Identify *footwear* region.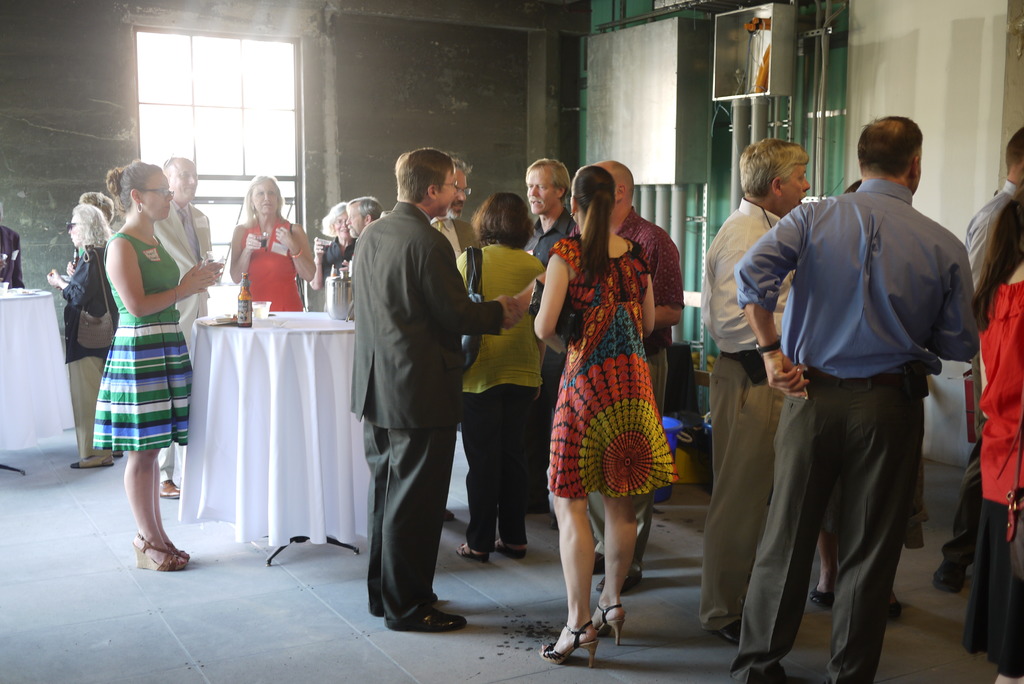
Region: <region>890, 595, 900, 619</region>.
